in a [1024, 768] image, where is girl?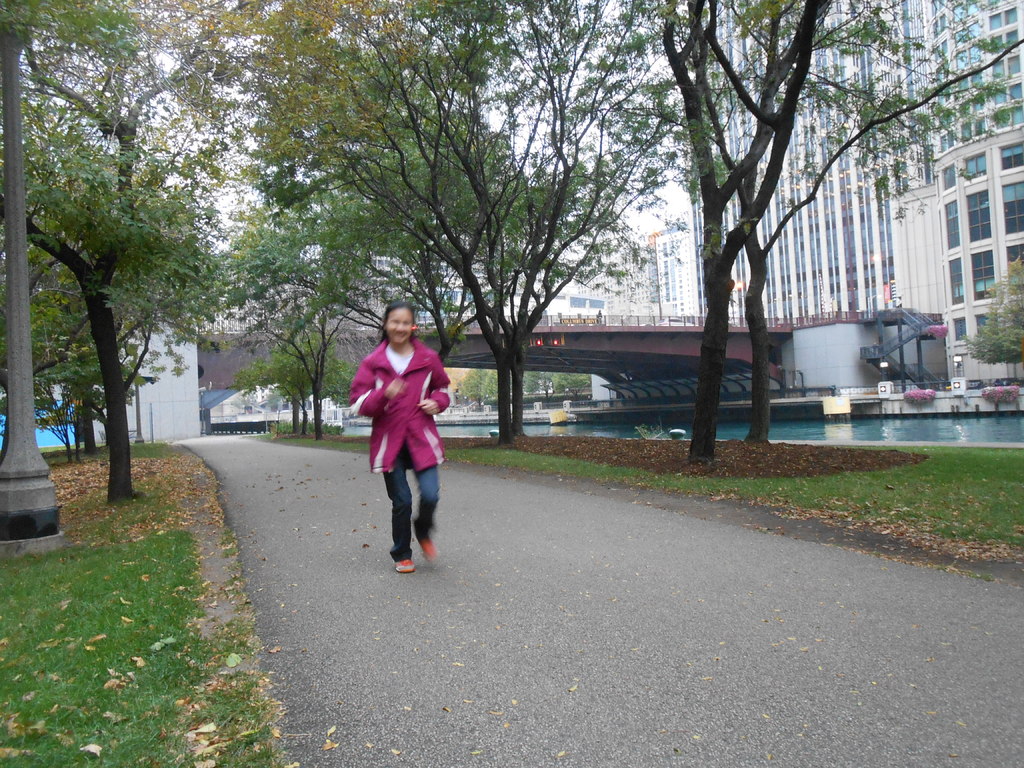
<bbox>348, 302, 452, 572</bbox>.
